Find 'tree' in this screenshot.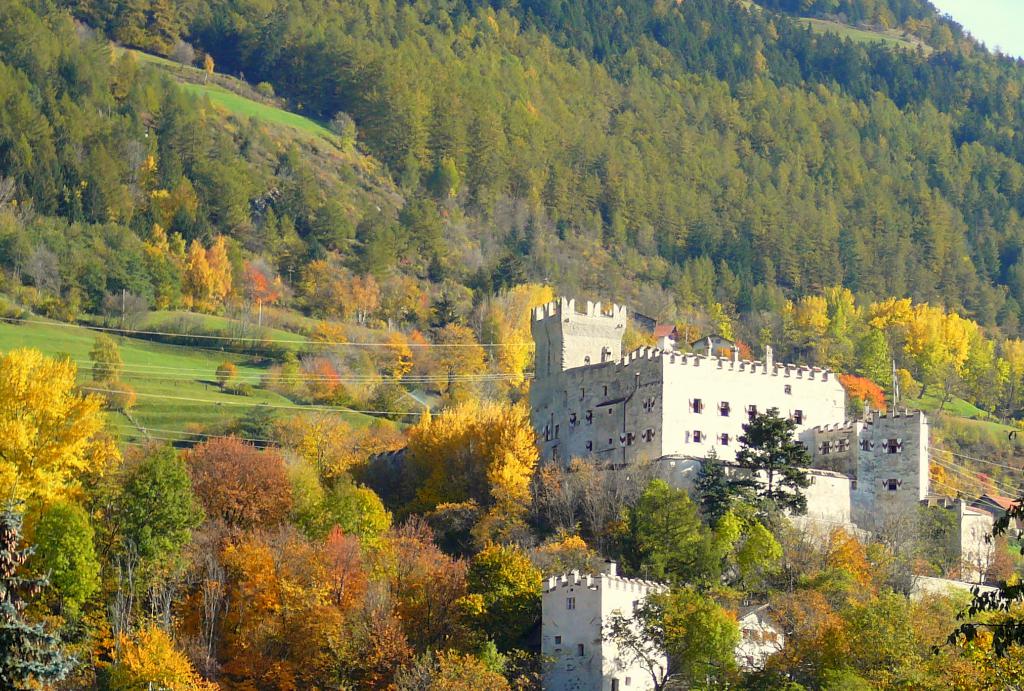
The bounding box for 'tree' is [309, 318, 350, 352].
